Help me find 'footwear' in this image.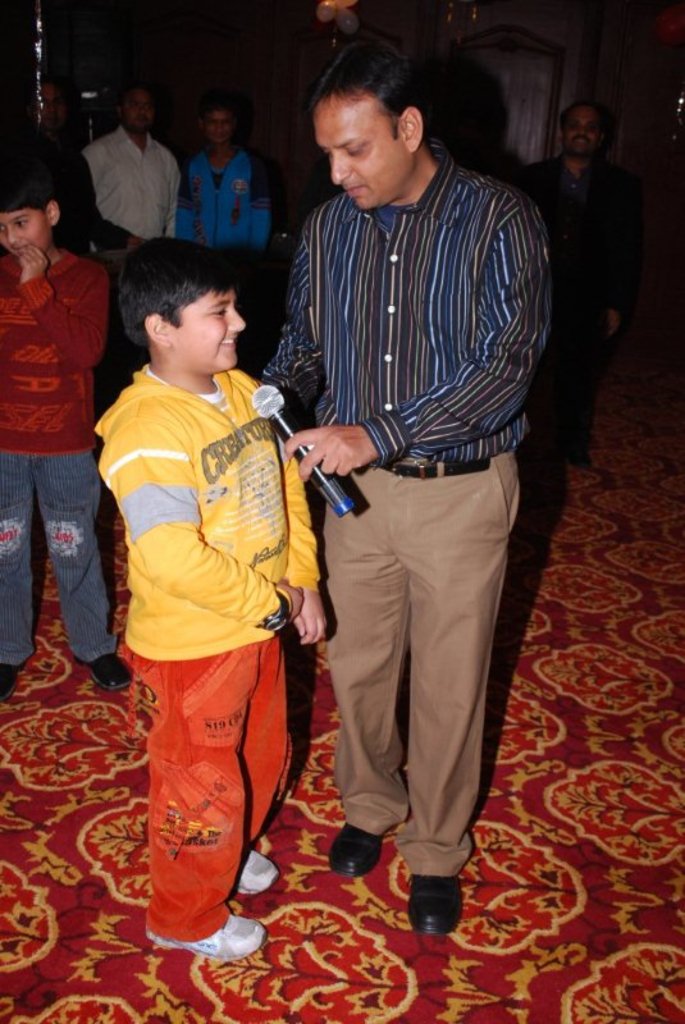
Found it: {"x1": 410, "y1": 874, "x2": 461, "y2": 940}.
